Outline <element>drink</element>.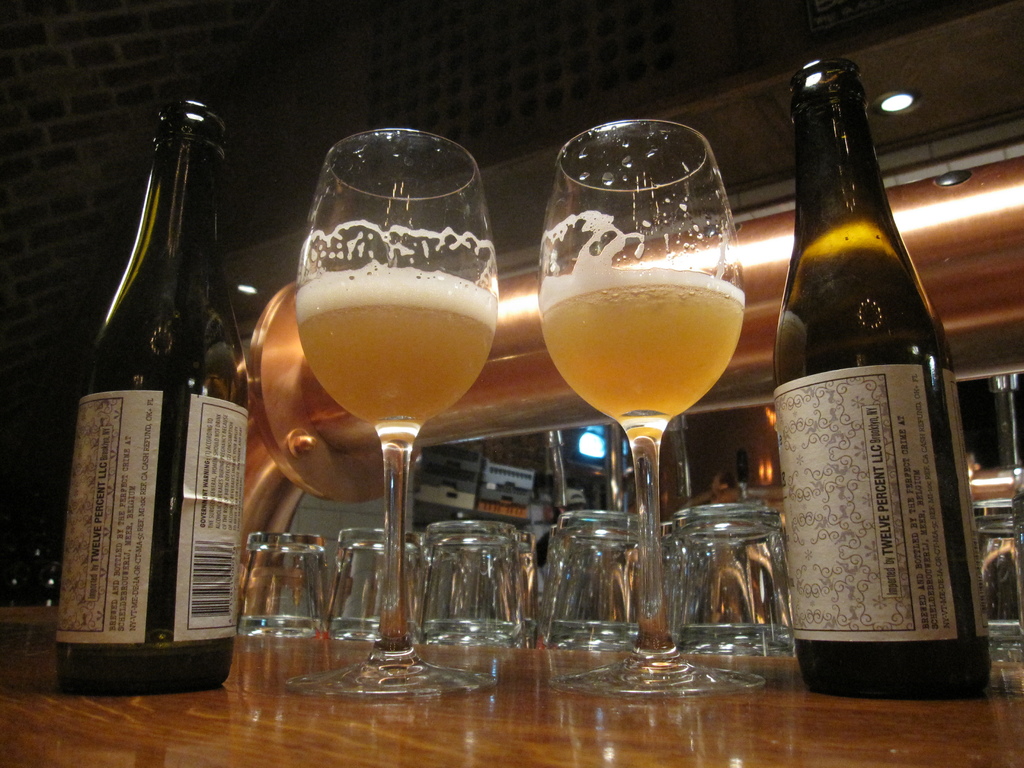
Outline: l=296, t=124, r=502, b=689.
